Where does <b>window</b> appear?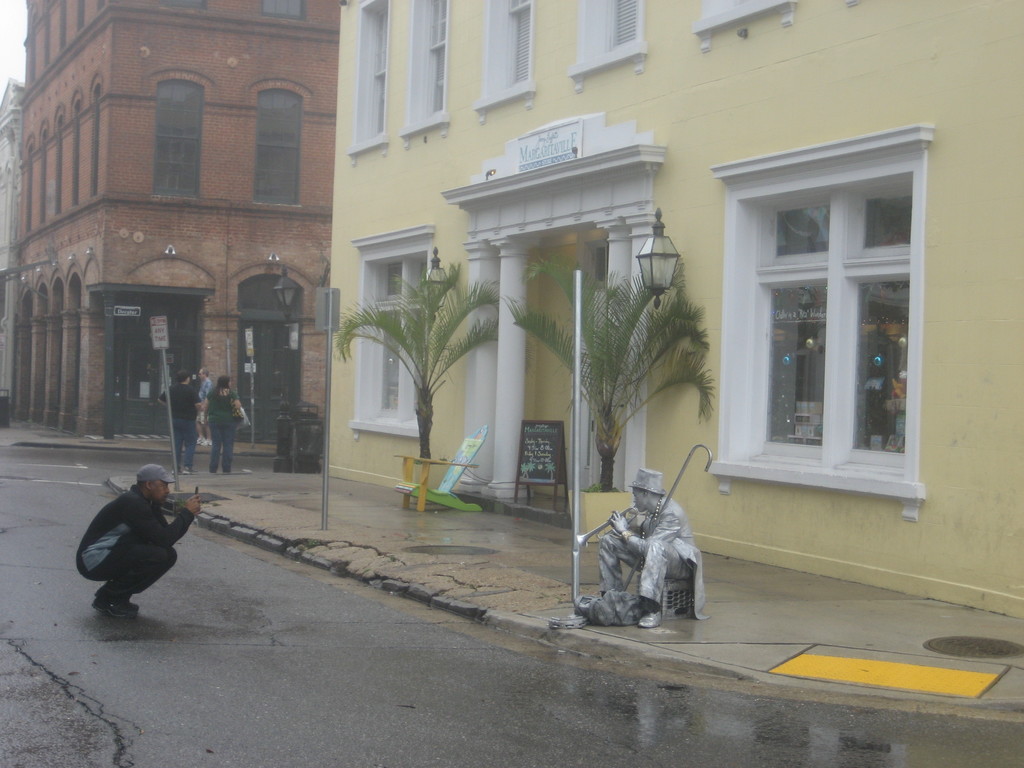
Appears at l=260, t=87, r=303, b=222.
